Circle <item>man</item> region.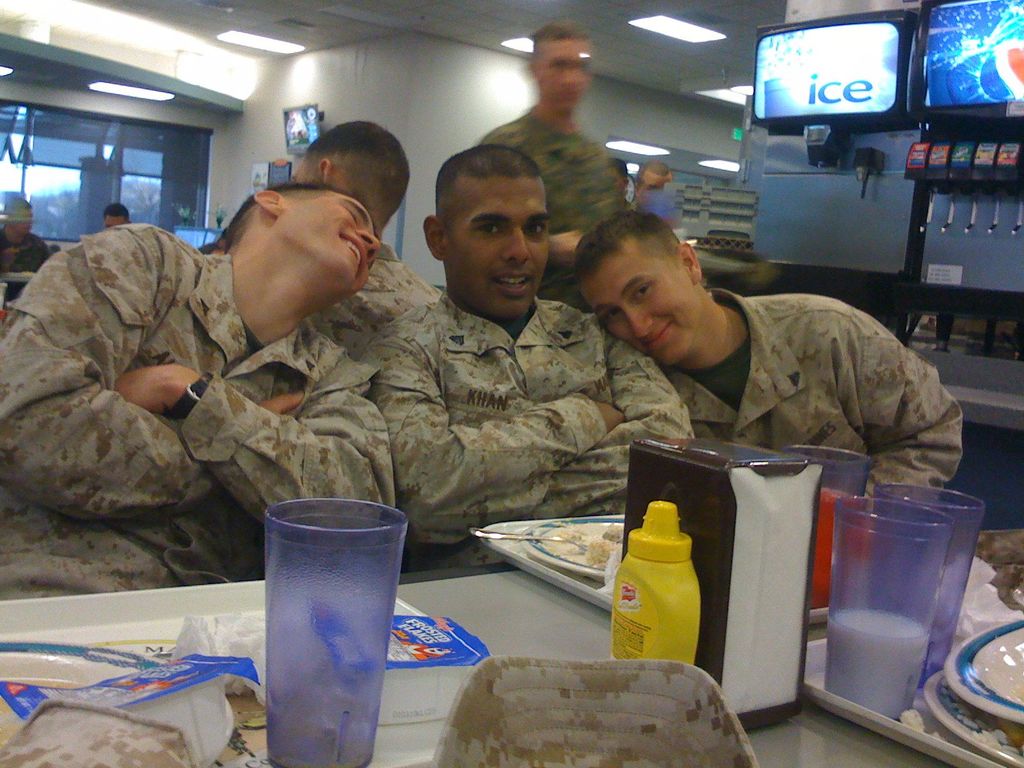
Region: 0, 189, 62, 305.
